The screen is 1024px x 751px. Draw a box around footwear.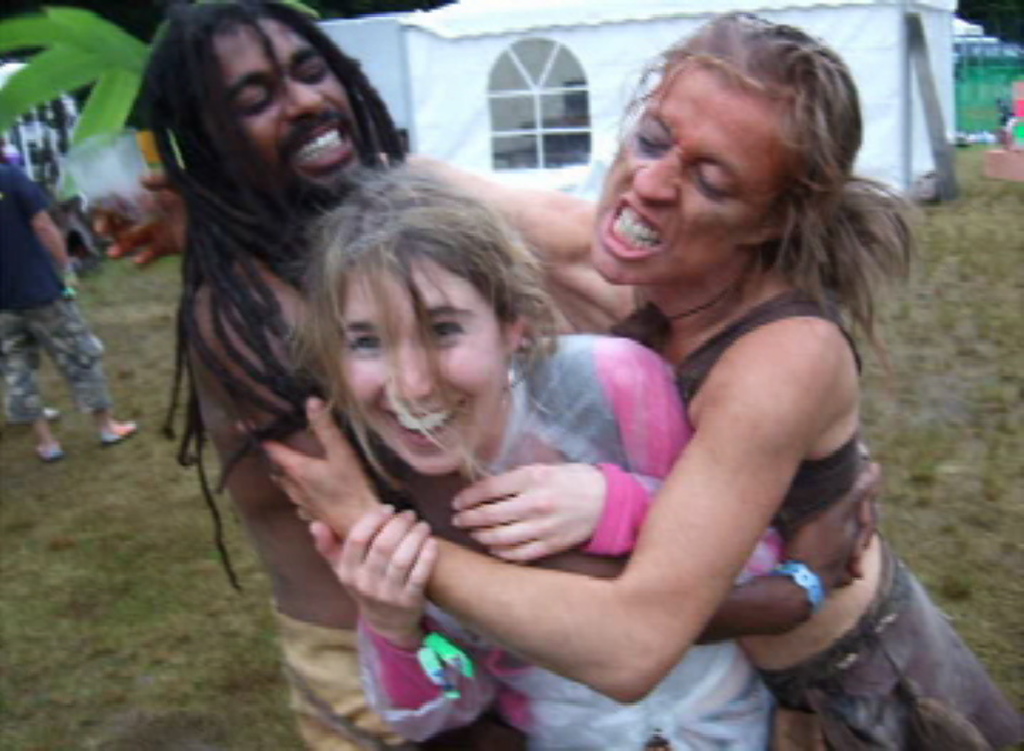
(x1=33, y1=438, x2=67, y2=464).
